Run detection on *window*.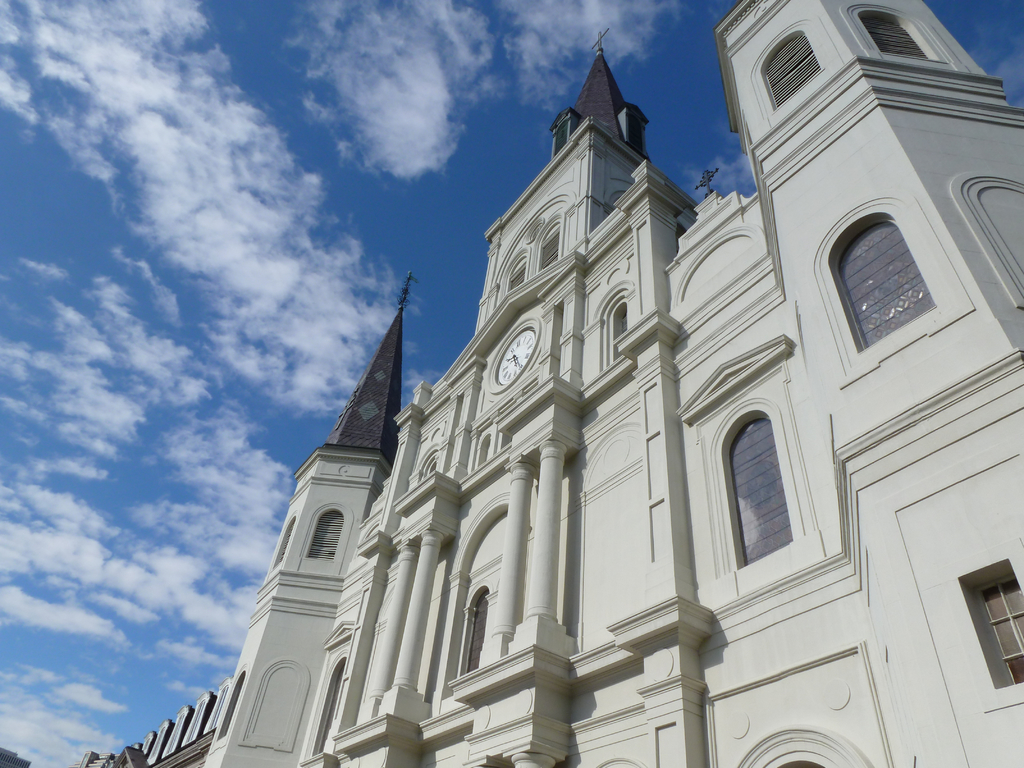
Result: (x1=532, y1=221, x2=563, y2=273).
